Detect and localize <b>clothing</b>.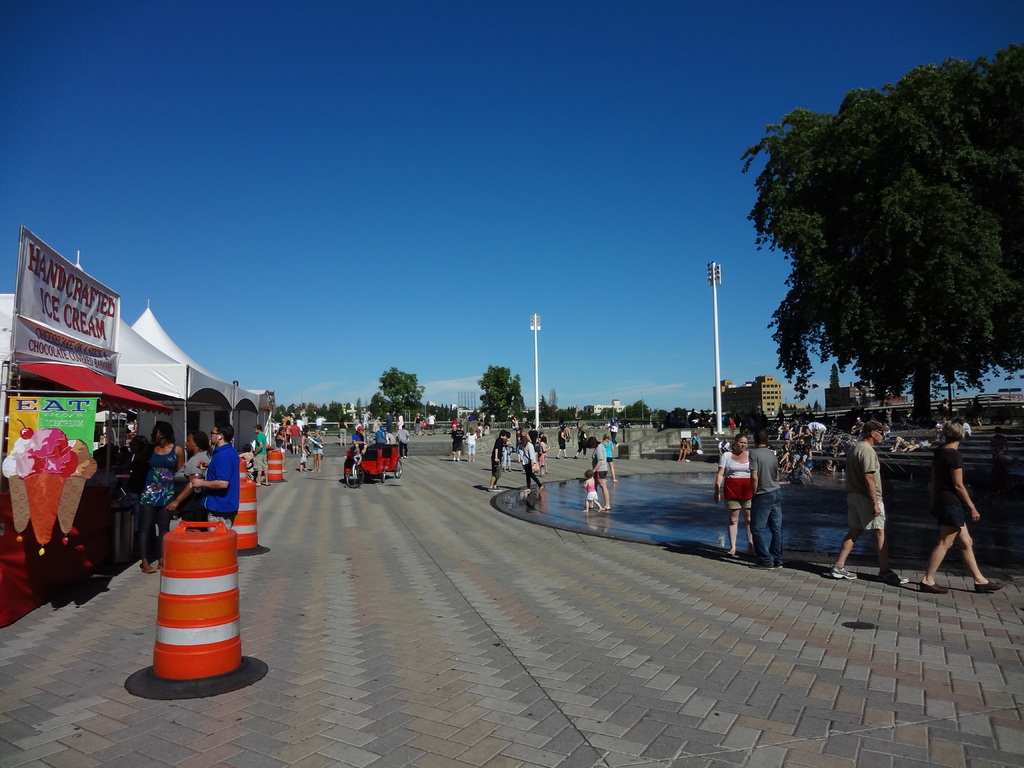
Localized at crop(520, 445, 535, 489).
